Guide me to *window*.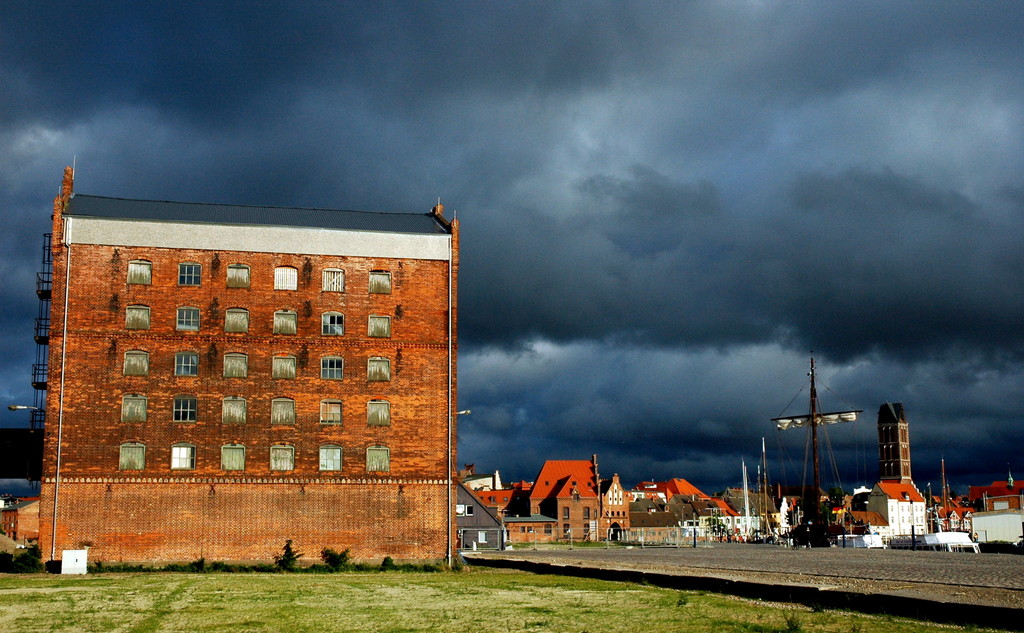
Guidance: rect(223, 399, 247, 426).
